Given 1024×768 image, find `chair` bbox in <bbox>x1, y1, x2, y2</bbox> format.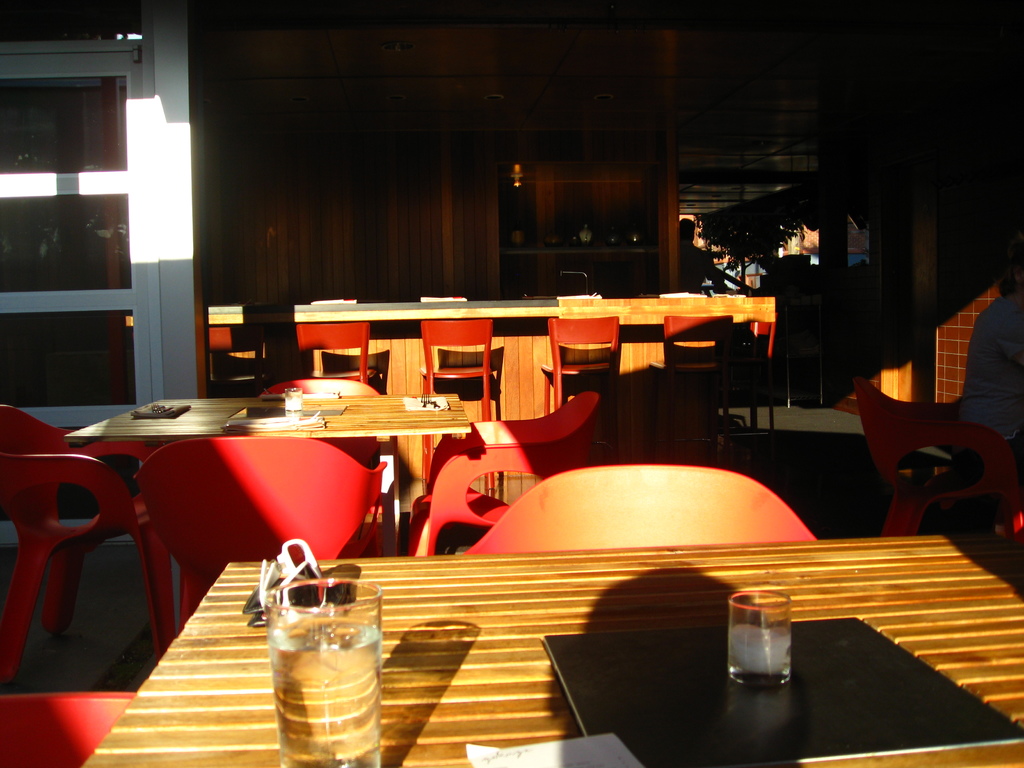
<bbox>470, 468, 820, 547</bbox>.
